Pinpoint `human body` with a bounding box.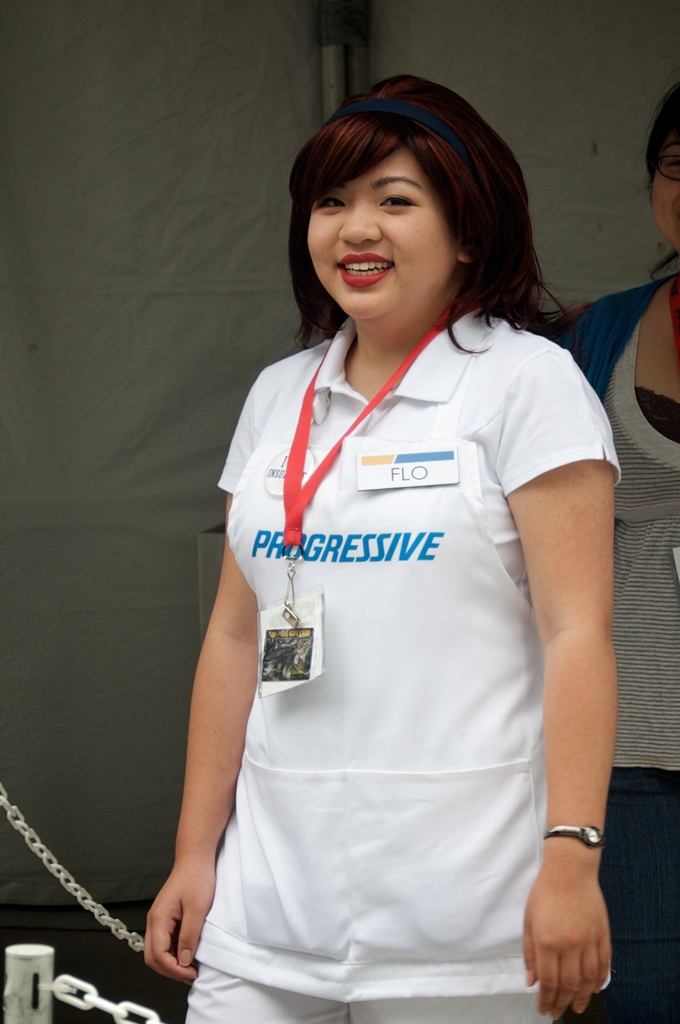
bbox=[133, 116, 627, 1023].
